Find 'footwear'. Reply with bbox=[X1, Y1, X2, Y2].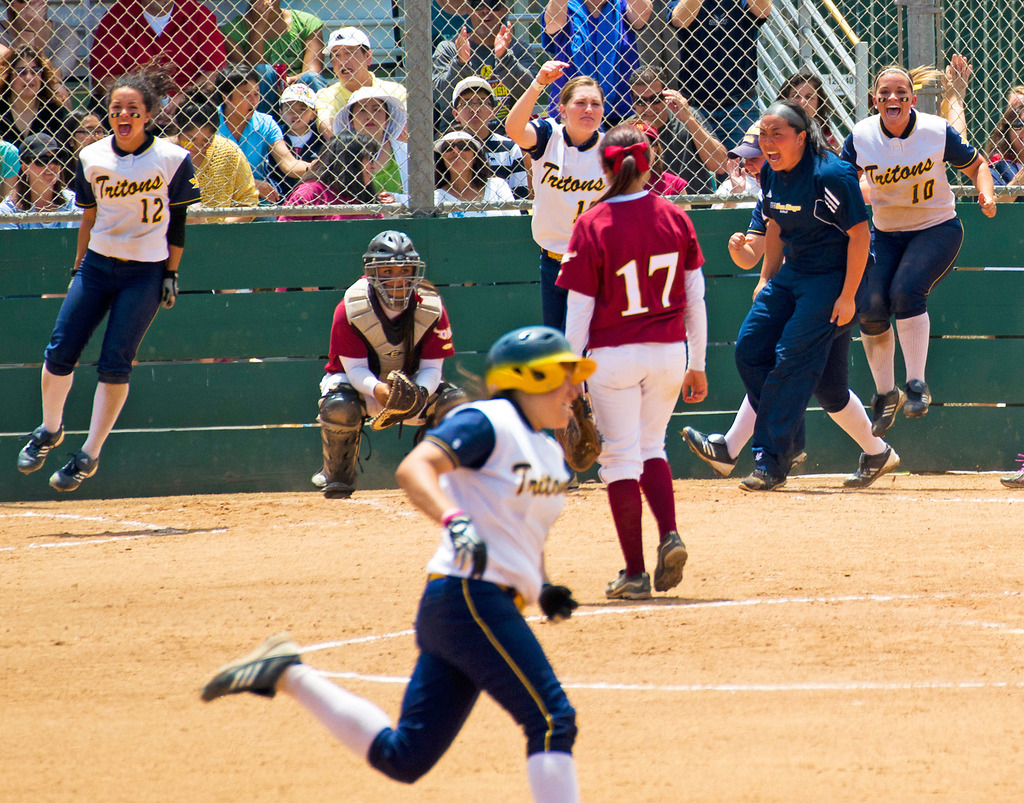
bbox=[838, 447, 901, 485].
